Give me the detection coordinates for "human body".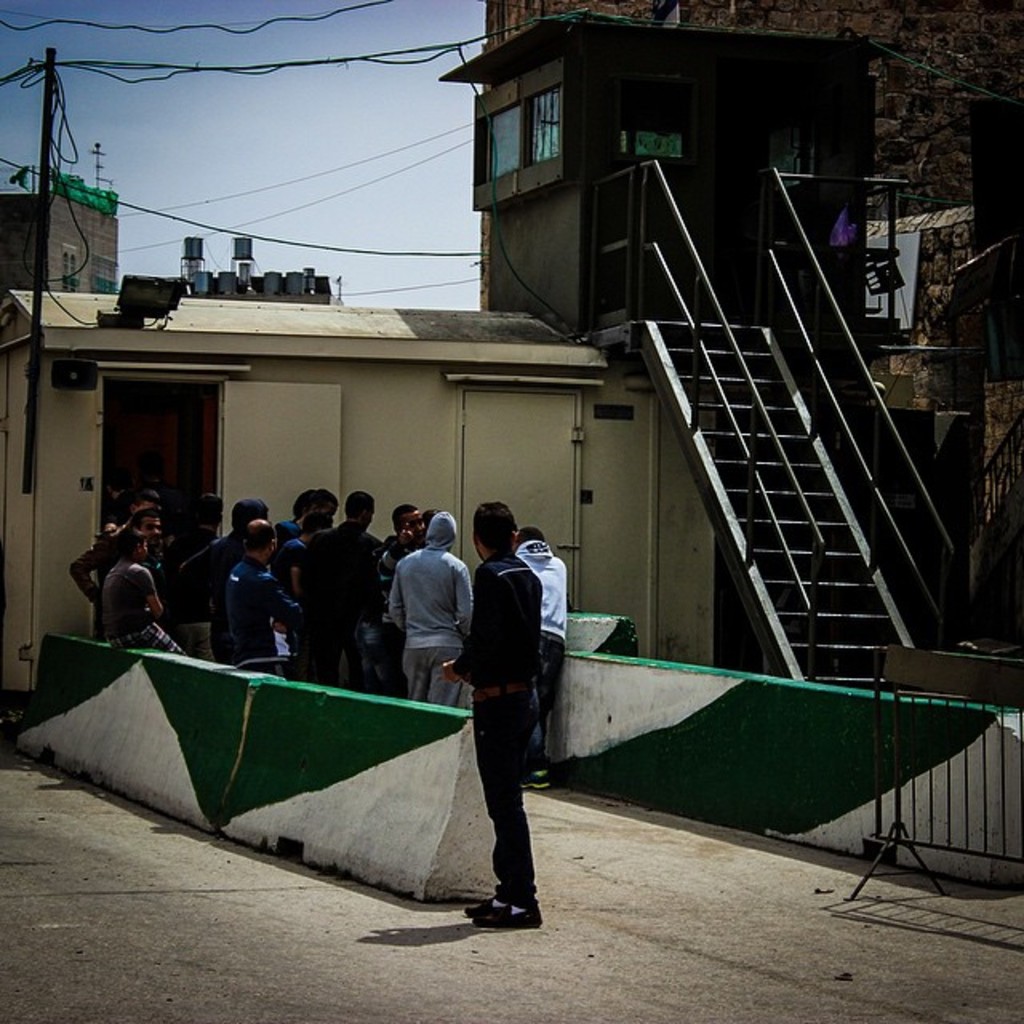
x1=189 y1=506 x2=266 y2=662.
